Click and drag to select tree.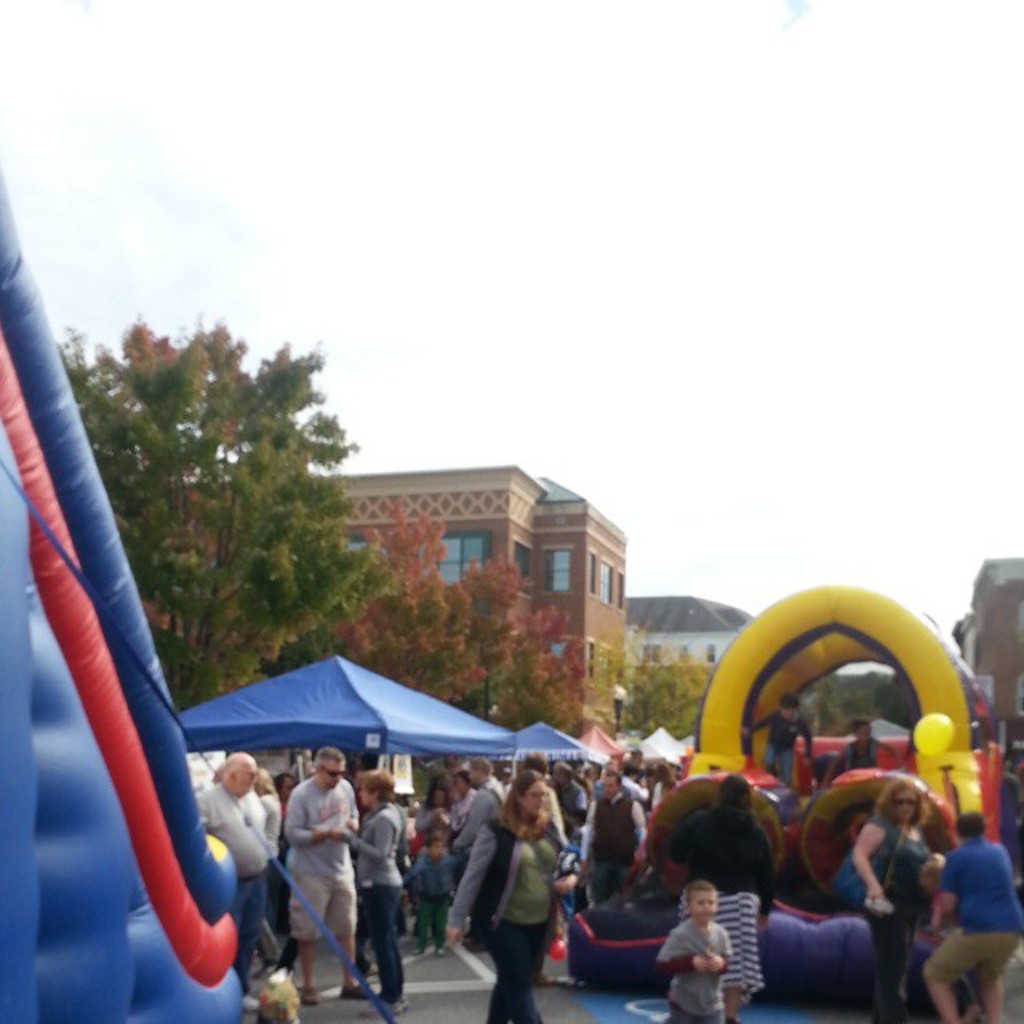
Selection: [6, 304, 411, 859].
